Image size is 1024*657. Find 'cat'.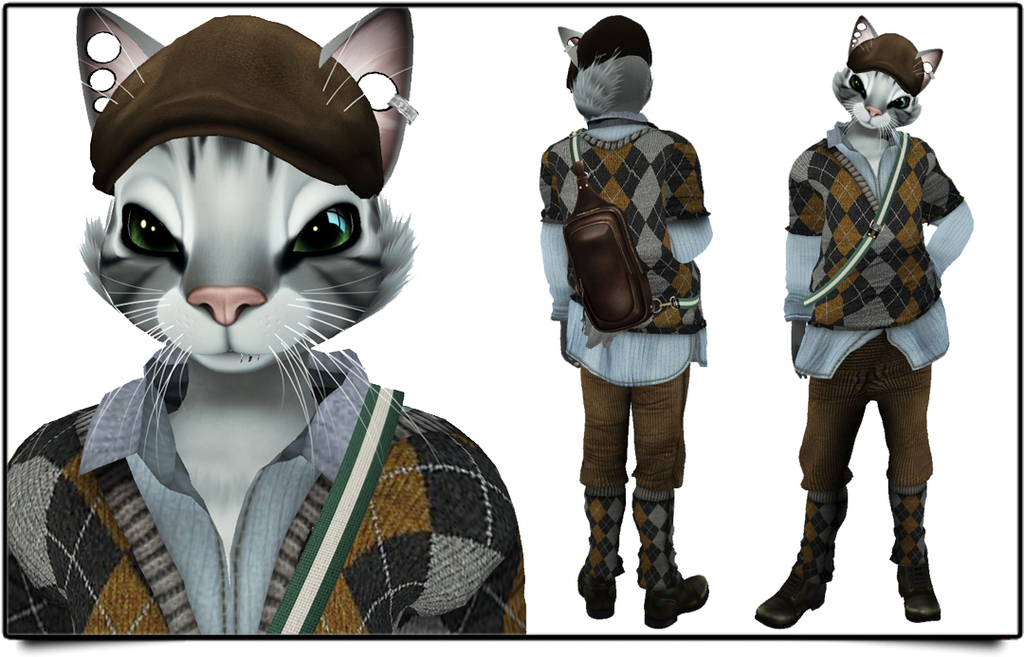
rect(3, 9, 531, 630).
